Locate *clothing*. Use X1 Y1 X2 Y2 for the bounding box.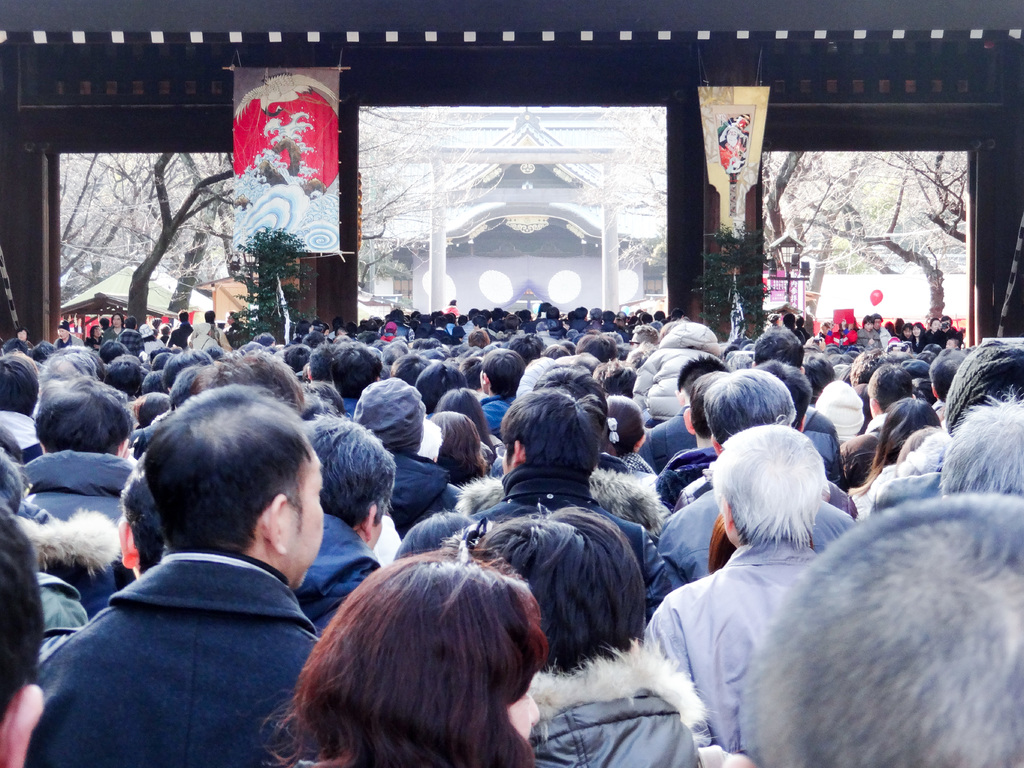
384 457 437 529.
